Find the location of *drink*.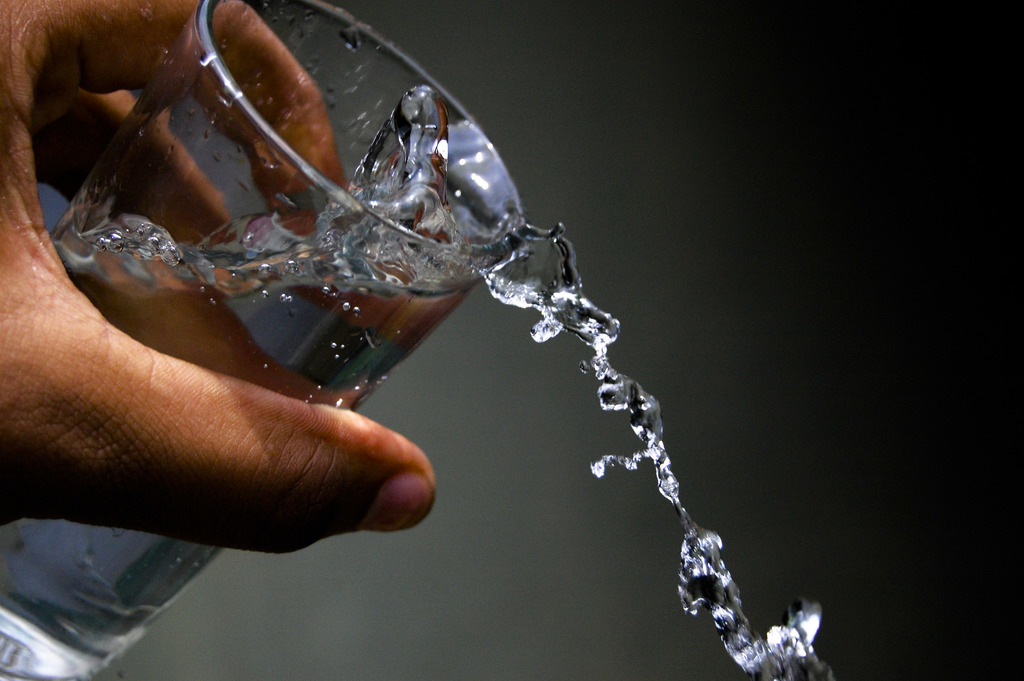
Location: {"x1": 0, "y1": 1, "x2": 838, "y2": 678}.
